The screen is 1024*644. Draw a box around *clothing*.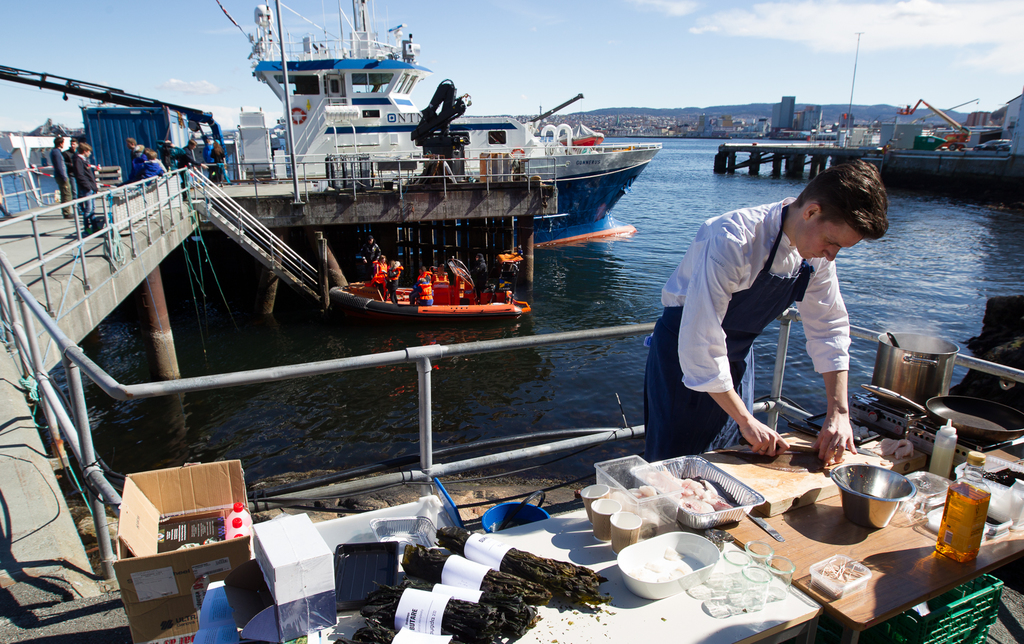
select_region(204, 143, 213, 167).
